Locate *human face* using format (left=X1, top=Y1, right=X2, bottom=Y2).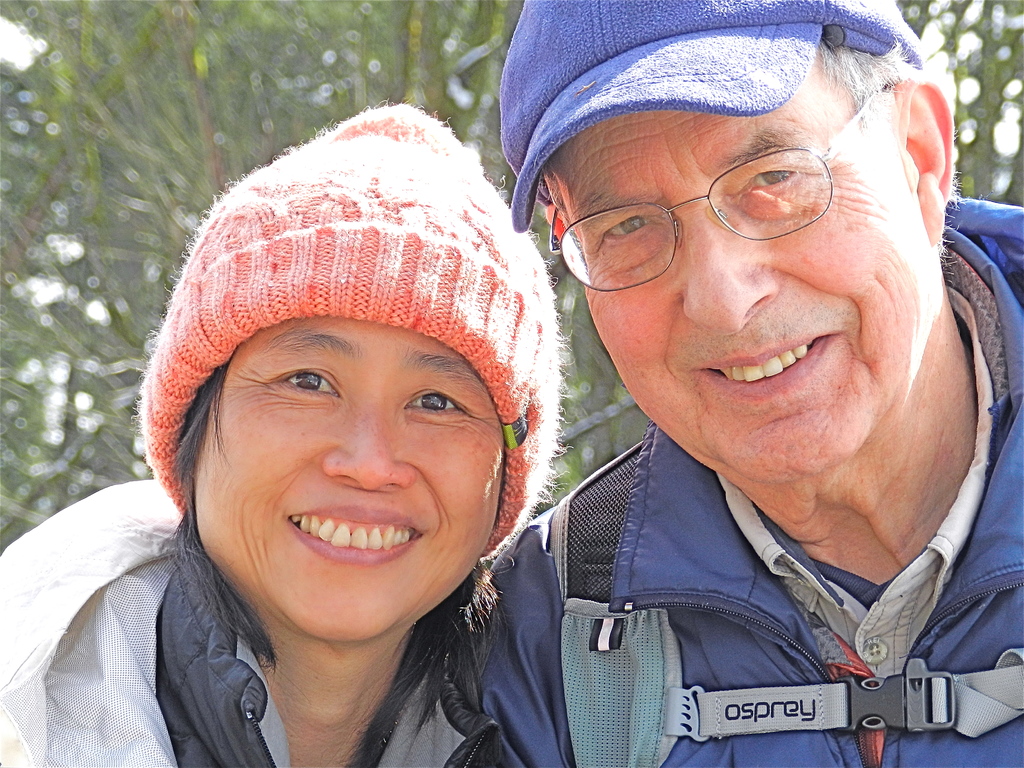
(left=193, top=318, right=500, bottom=646).
